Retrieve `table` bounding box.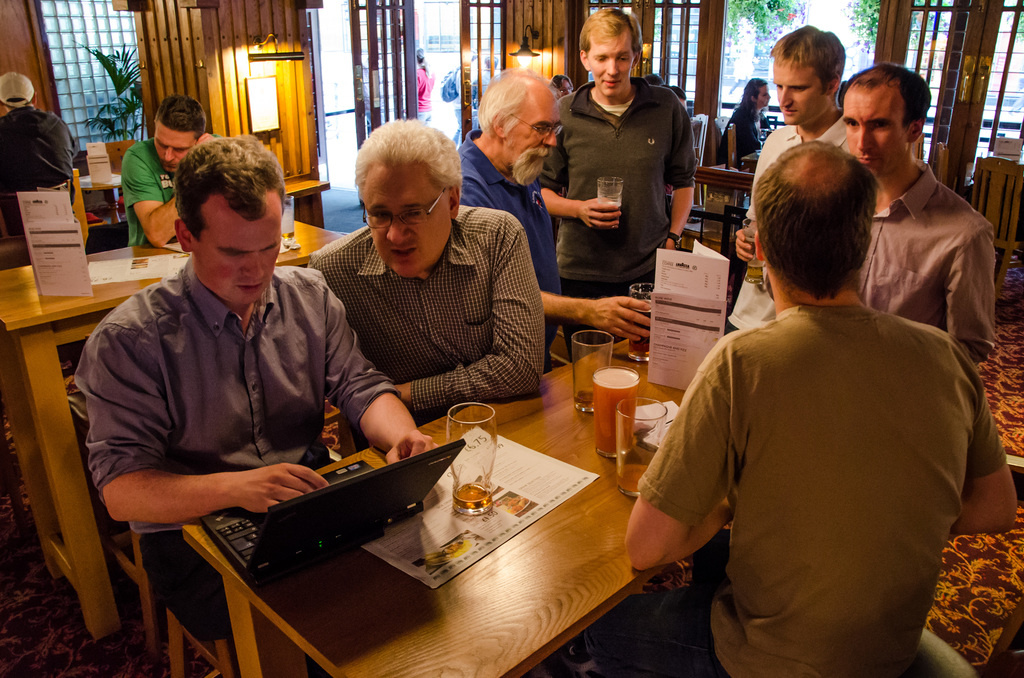
Bounding box: pyautogui.locateOnScreen(93, 312, 723, 675).
